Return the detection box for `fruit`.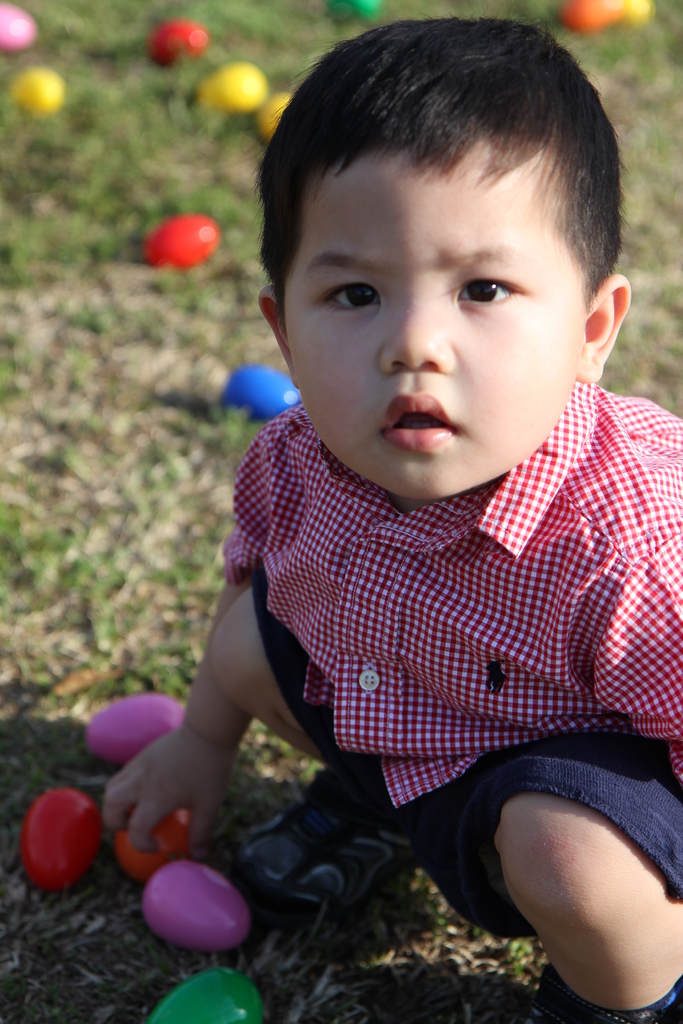
(left=16, top=795, right=110, bottom=899).
